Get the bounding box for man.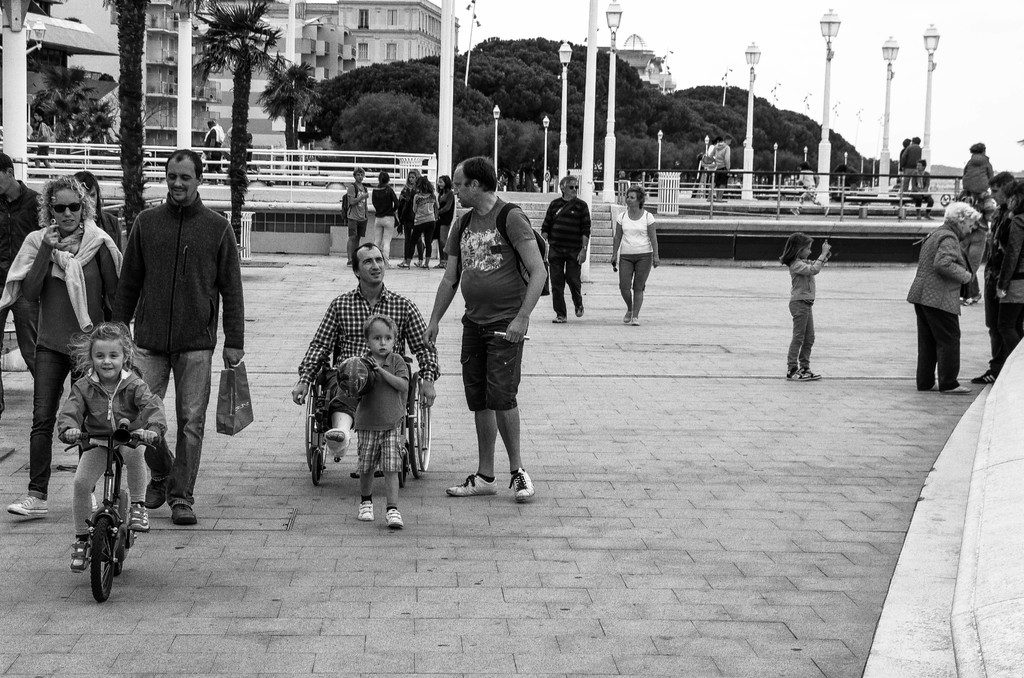
897/134/926/197.
